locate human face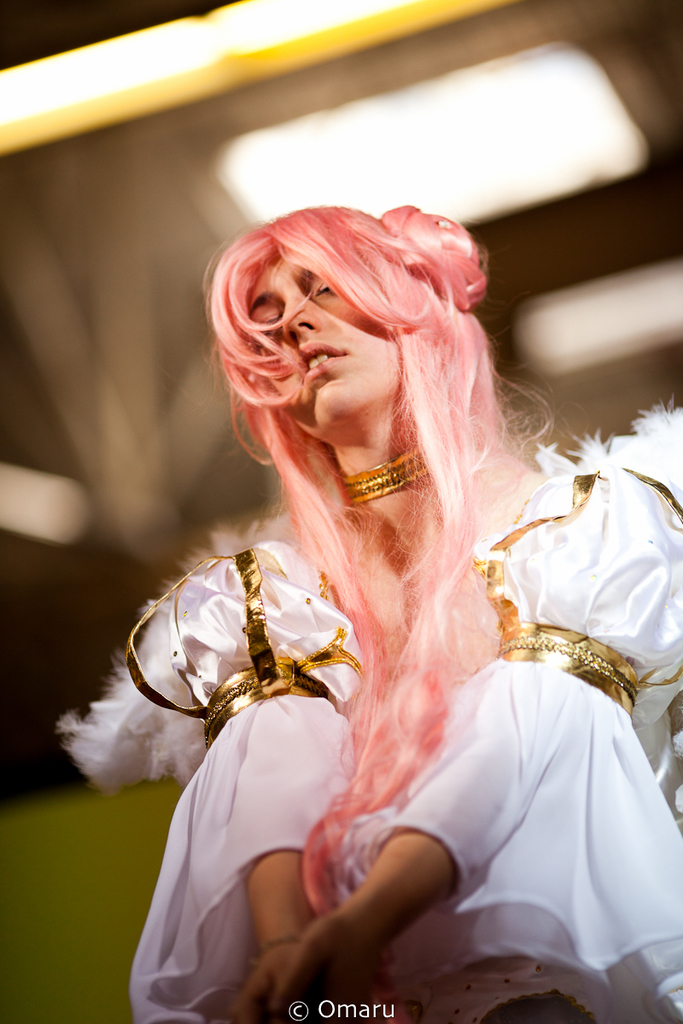
BBox(236, 256, 394, 431)
